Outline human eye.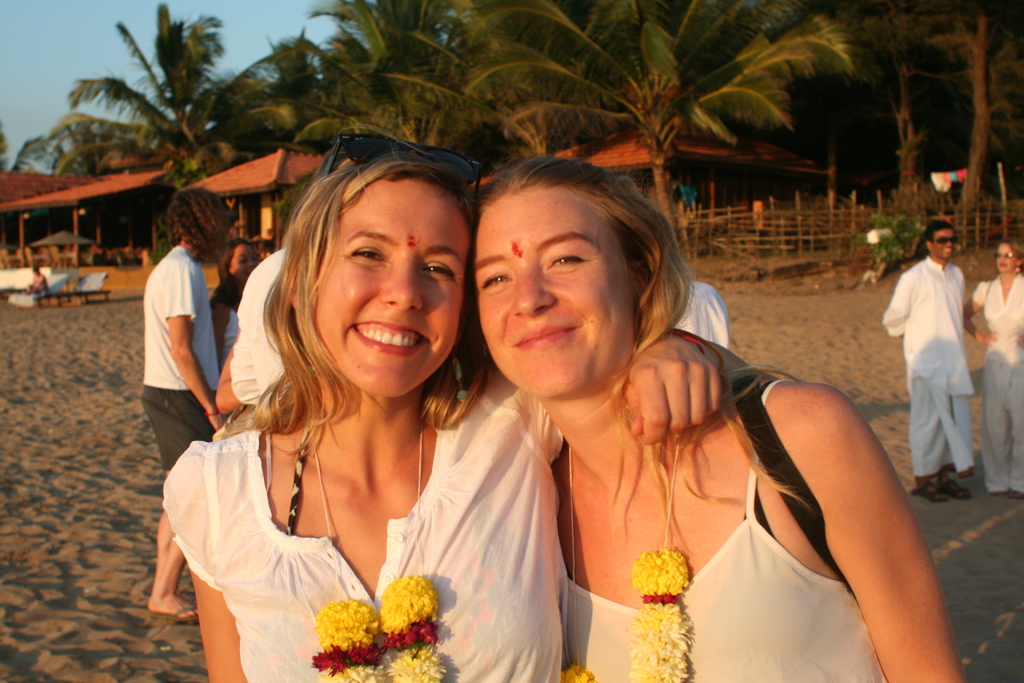
Outline: pyautogui.locateOnScreen(548, 250, 590, 268).
